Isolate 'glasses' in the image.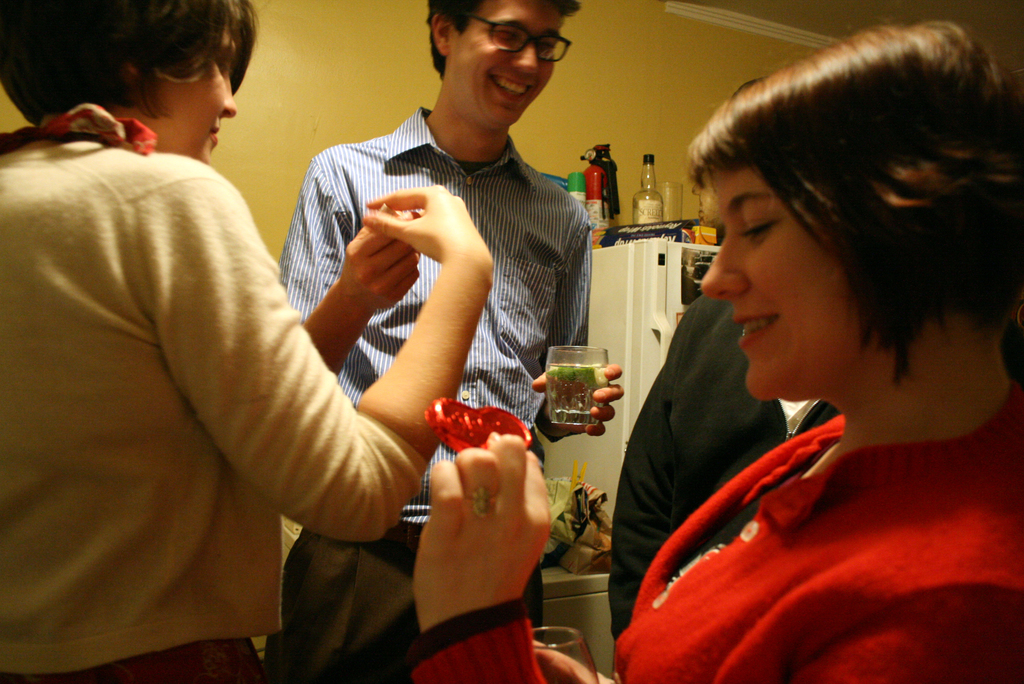
Isolated region: pyautogui.locateOnScreen(449, 3, 576, 69).
